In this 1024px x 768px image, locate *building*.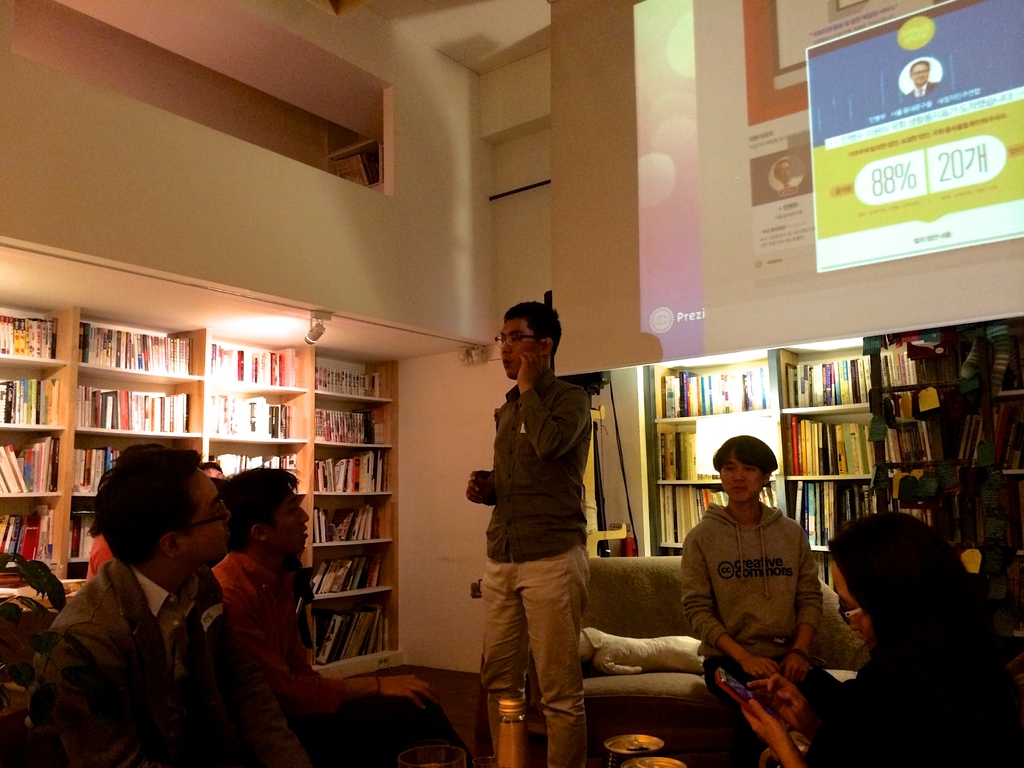
Bounding box: bbox(0, 0, 1023, 767).
